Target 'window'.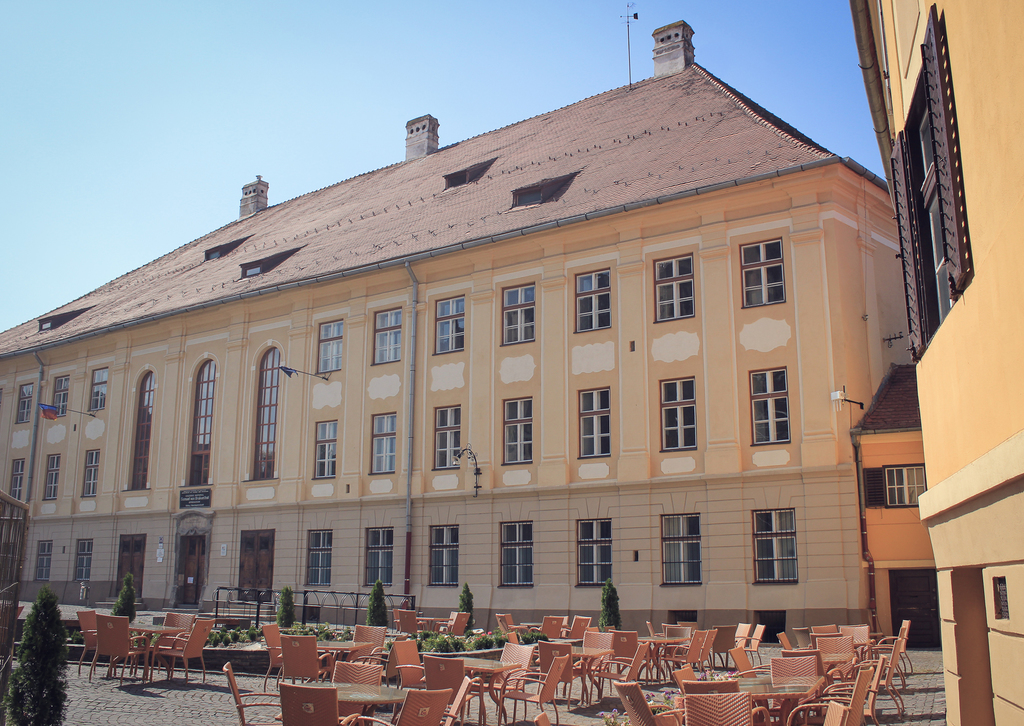
Target region: <bbox>435, 299, 464, 351</bbox>.
